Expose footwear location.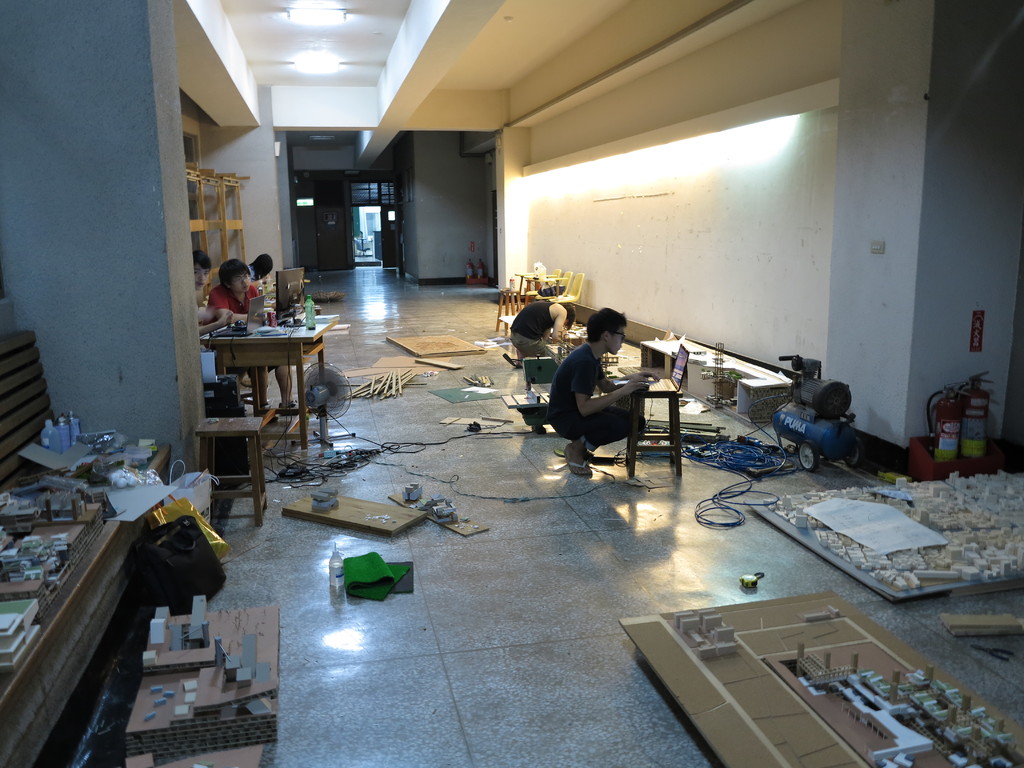
Exposed at {"x1": 568, "y1": 456, "x2": 592, "y2": 472}.
